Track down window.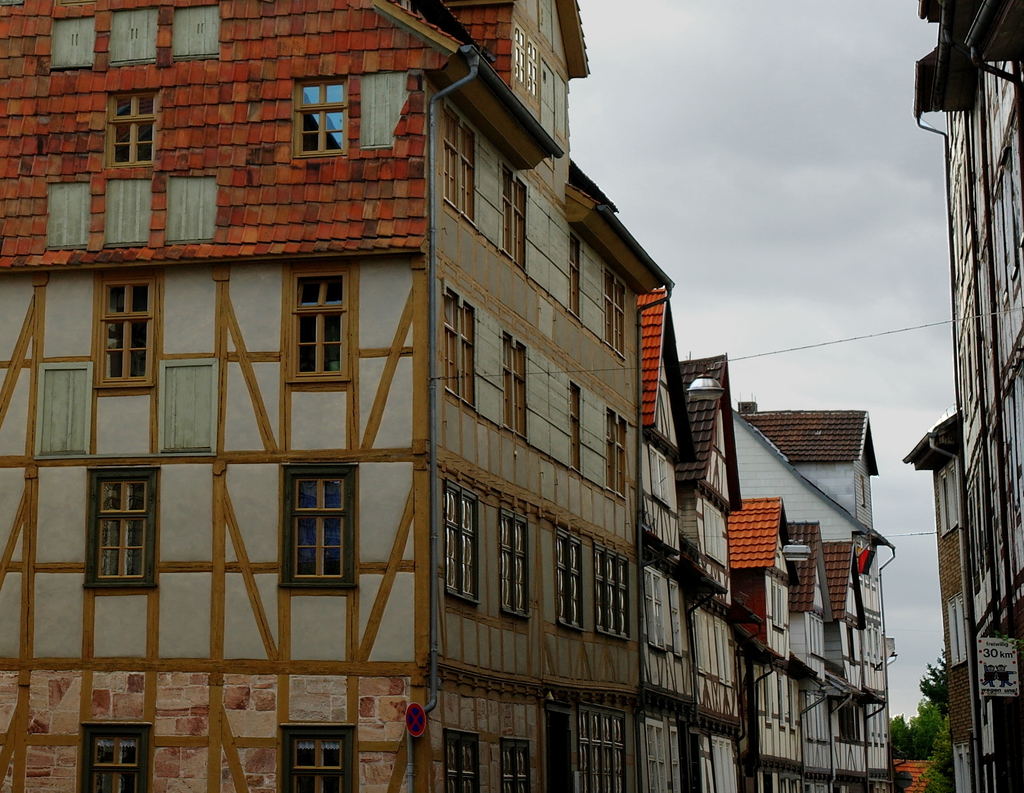
Tracked to bbox(105, 82, 165, 168).
